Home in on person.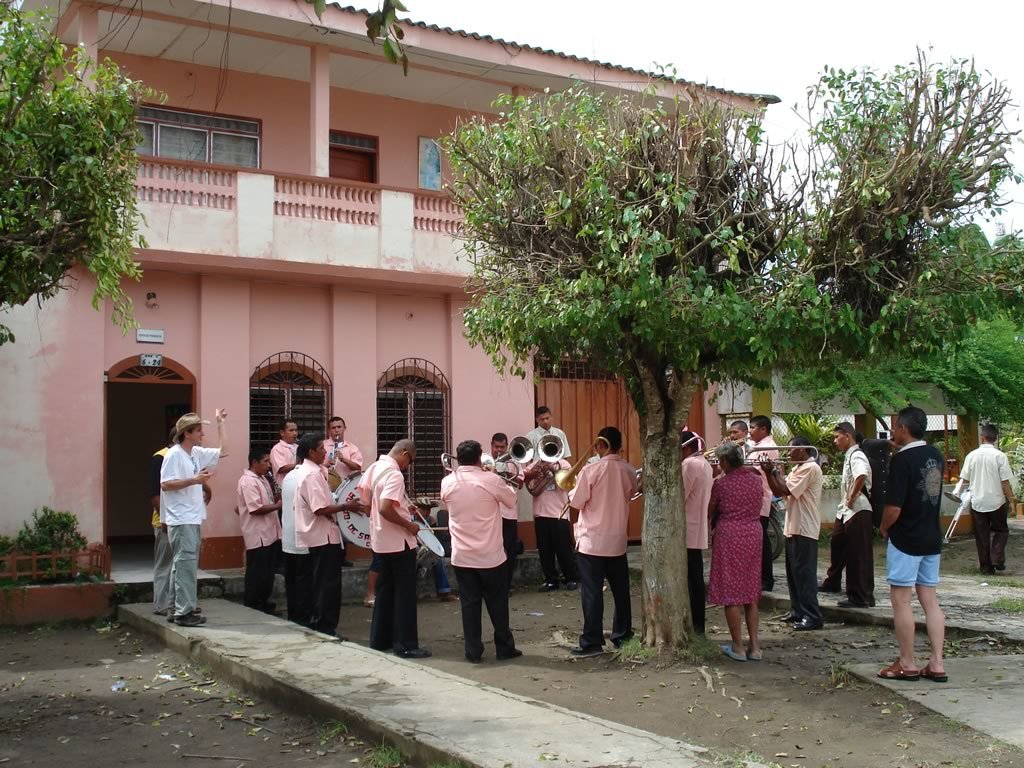
Homed in at x1=567, y1=422, x2=649, y2=664.
